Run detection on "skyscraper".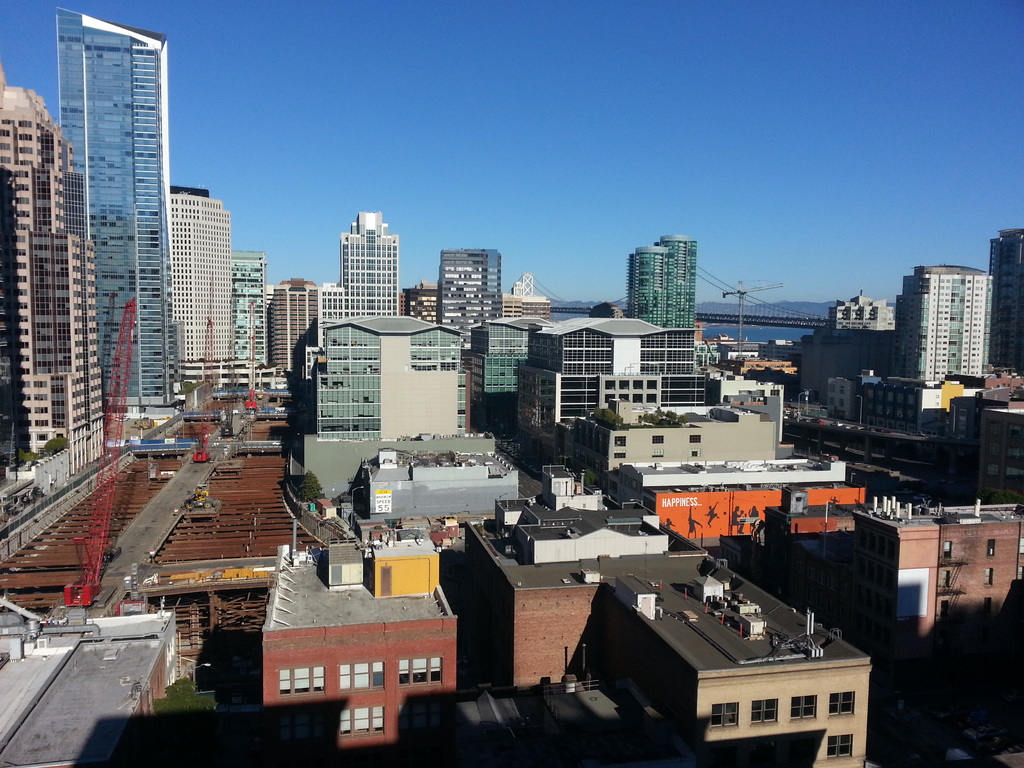
Result: <bbox>0, 74, 96, 496</bbox>.
